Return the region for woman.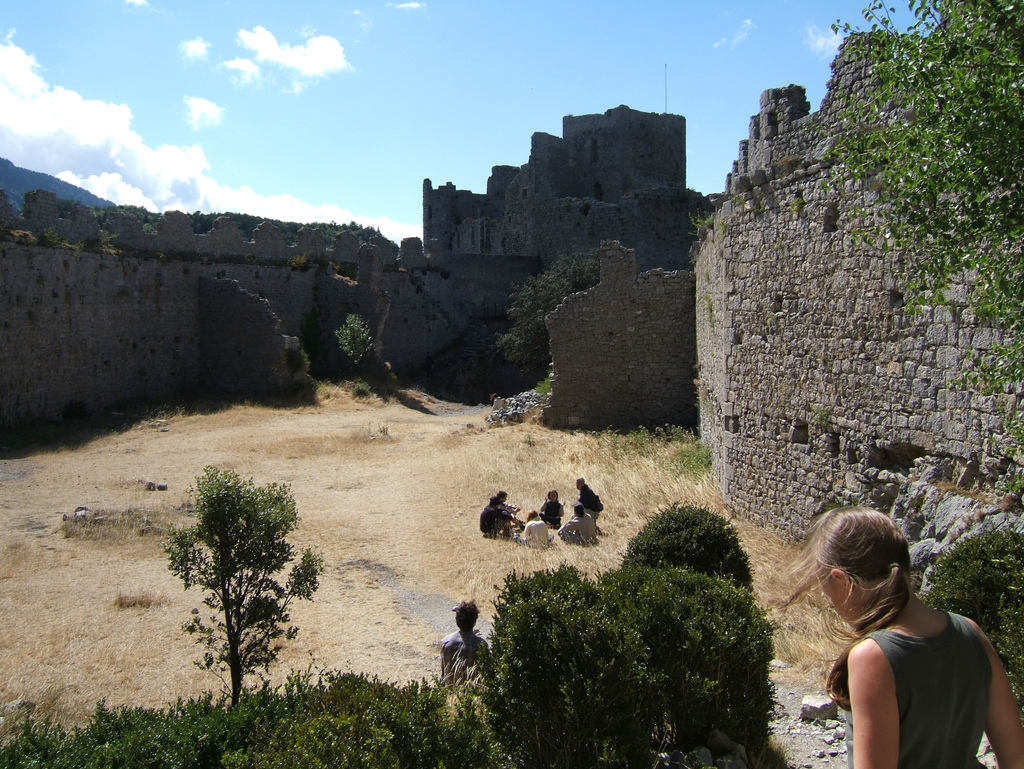
rect(774, 502, 1023, 768).
